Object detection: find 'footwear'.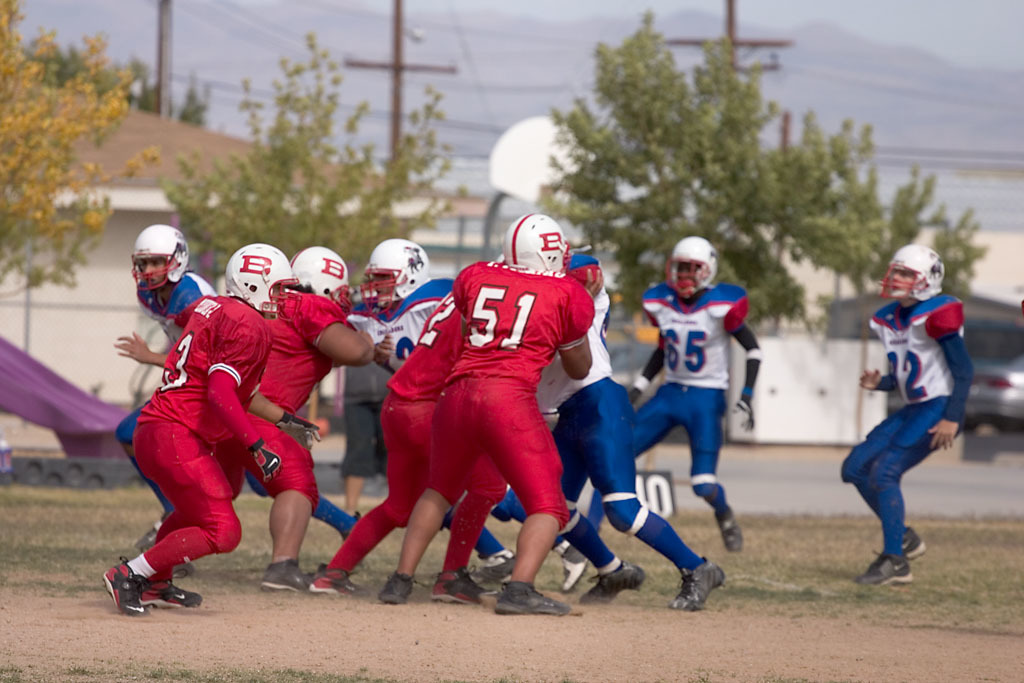
region(431, 564, 495, 607).
